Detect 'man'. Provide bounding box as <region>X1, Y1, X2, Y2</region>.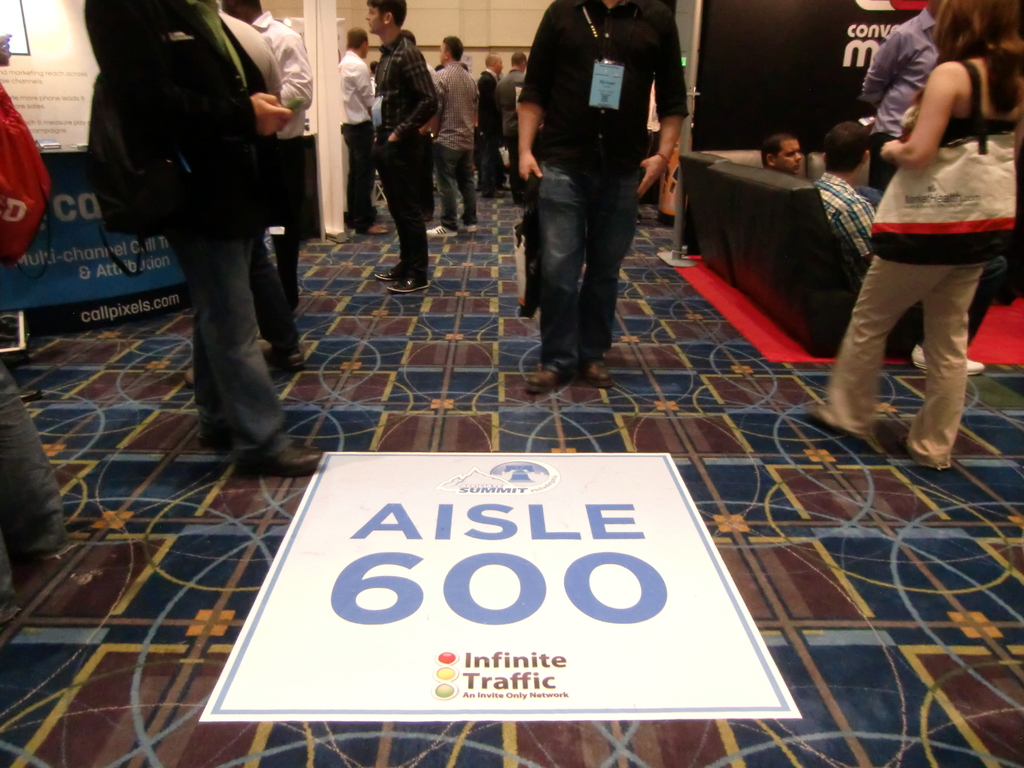
<region>506, 0, 687, 397</region>.
